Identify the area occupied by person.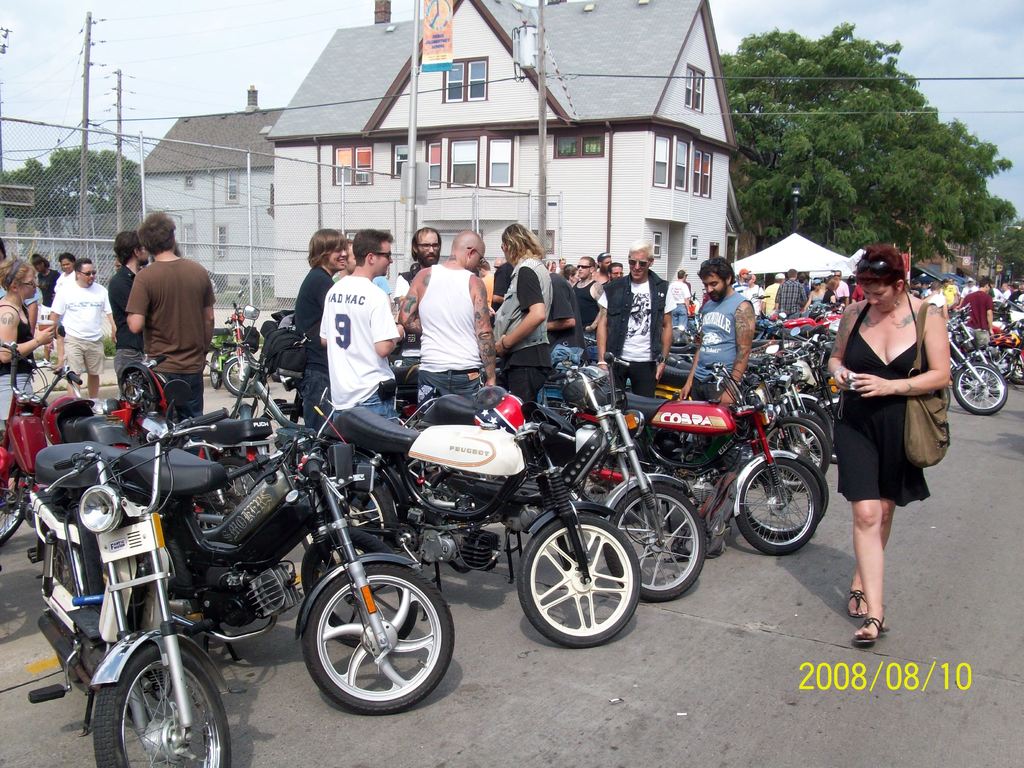
Area: box(497, 223, 552, 398).
